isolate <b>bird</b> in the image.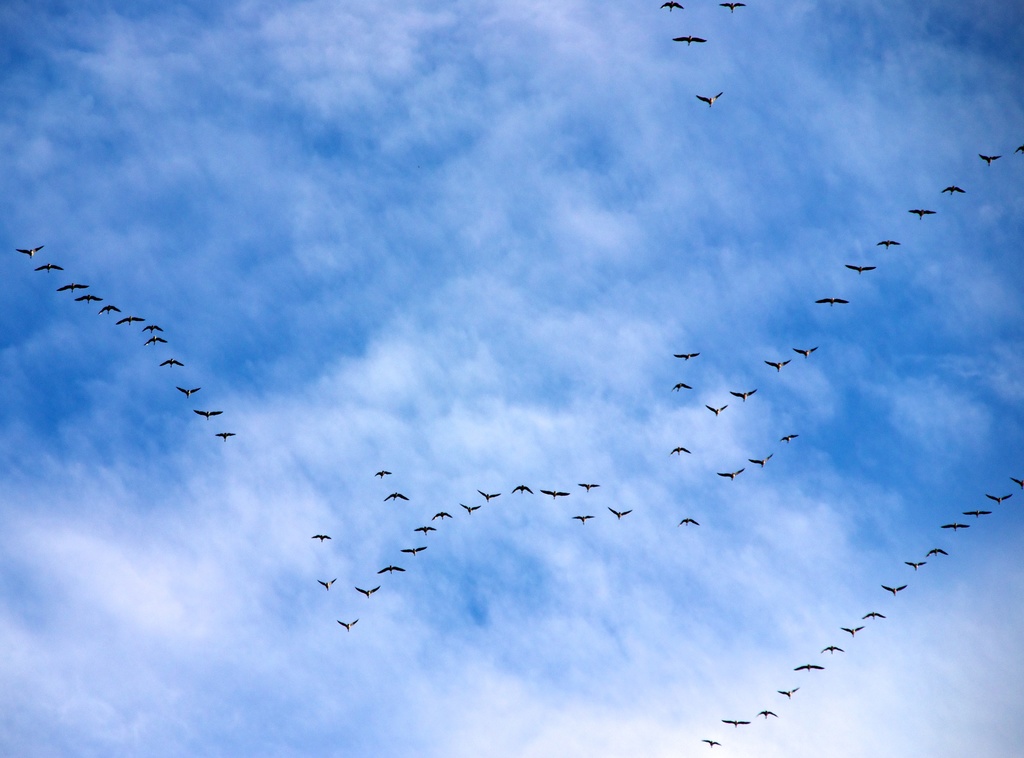
Isolated region: (left=721, top=718, right=750, bottom=728).
